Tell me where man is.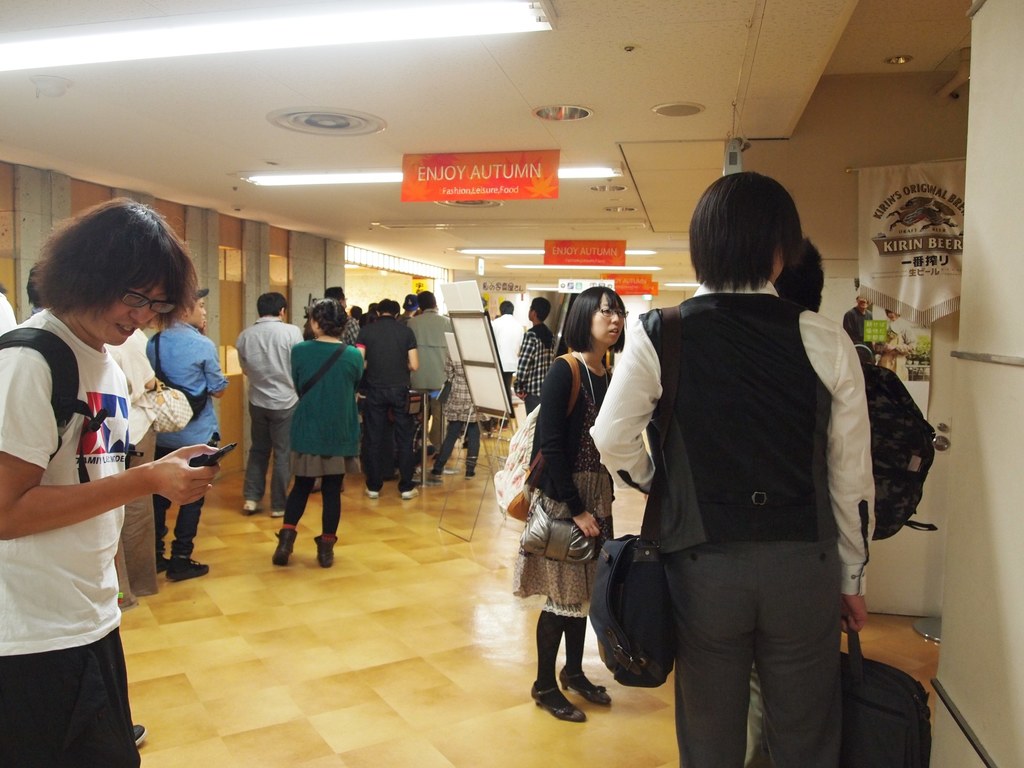
man is at 595/197/892/749.
